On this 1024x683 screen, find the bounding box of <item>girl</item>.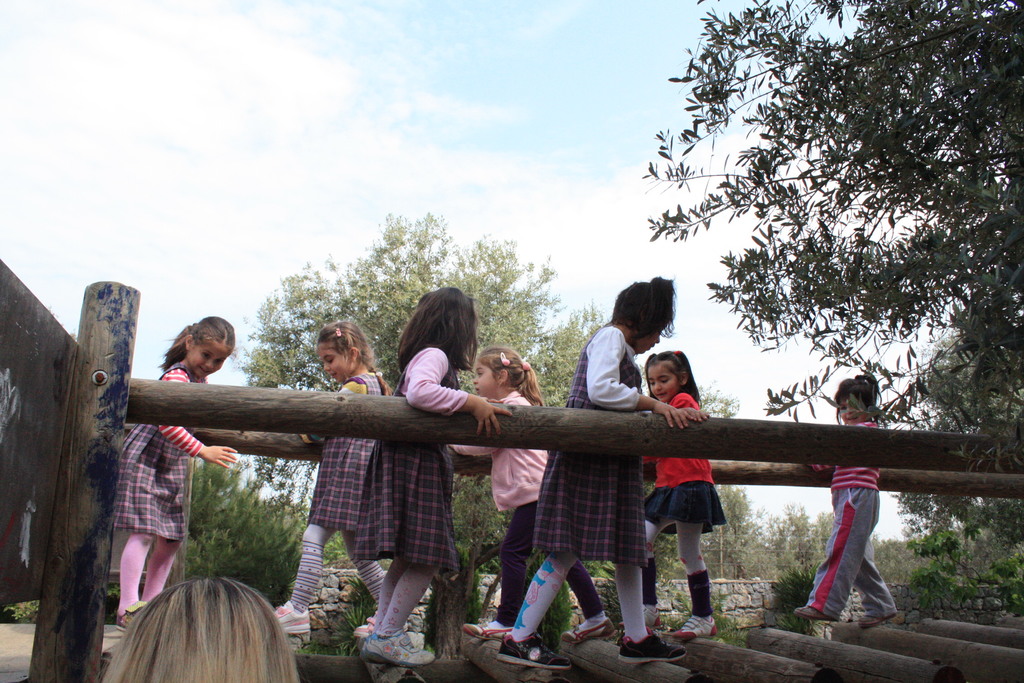
Bounding box: box(117, 313, 238, 624).
